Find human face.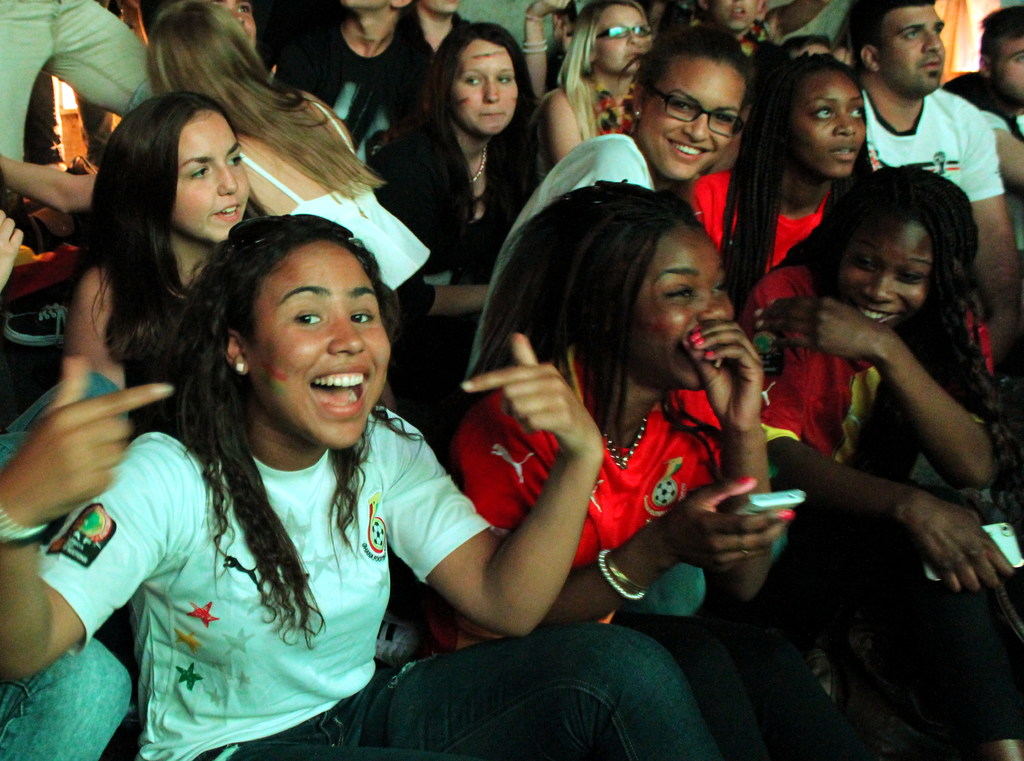
179,108,253,240.
